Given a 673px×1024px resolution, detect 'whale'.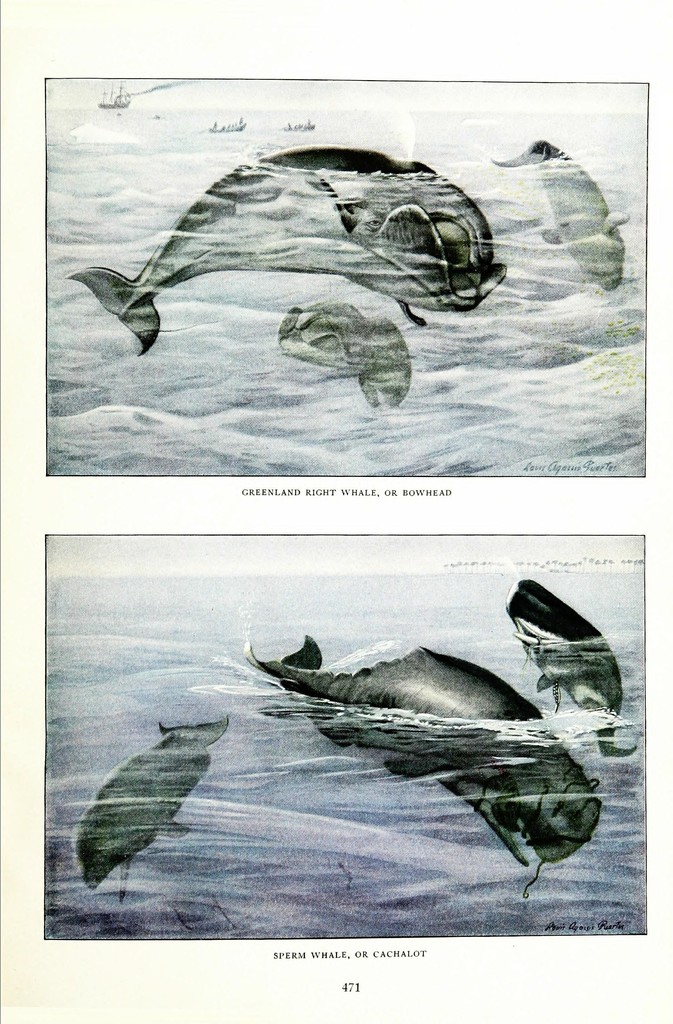
bbox(500, 574, 638, 758).
